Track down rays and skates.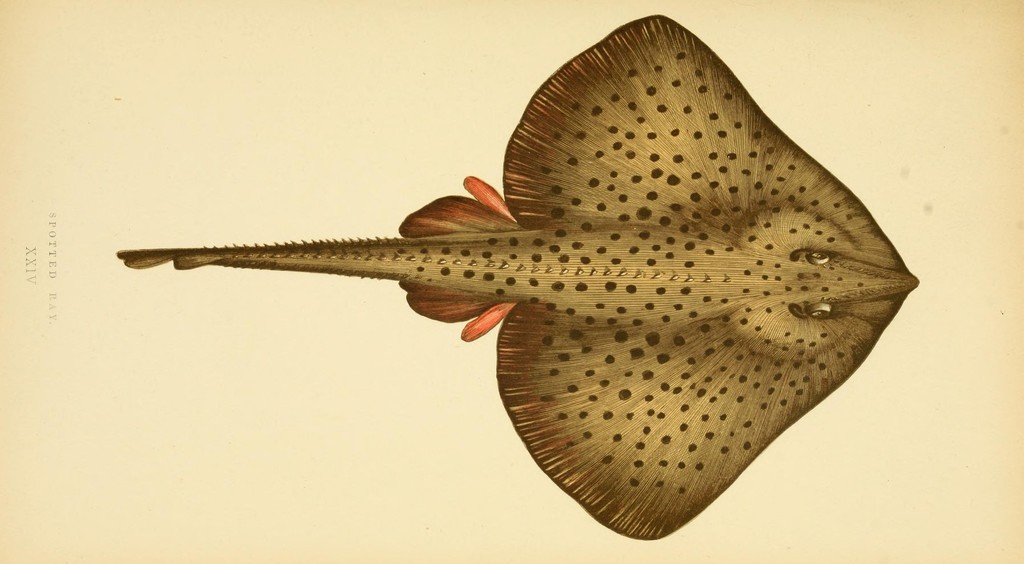
Tracked to [115, 13, 922, 542].
